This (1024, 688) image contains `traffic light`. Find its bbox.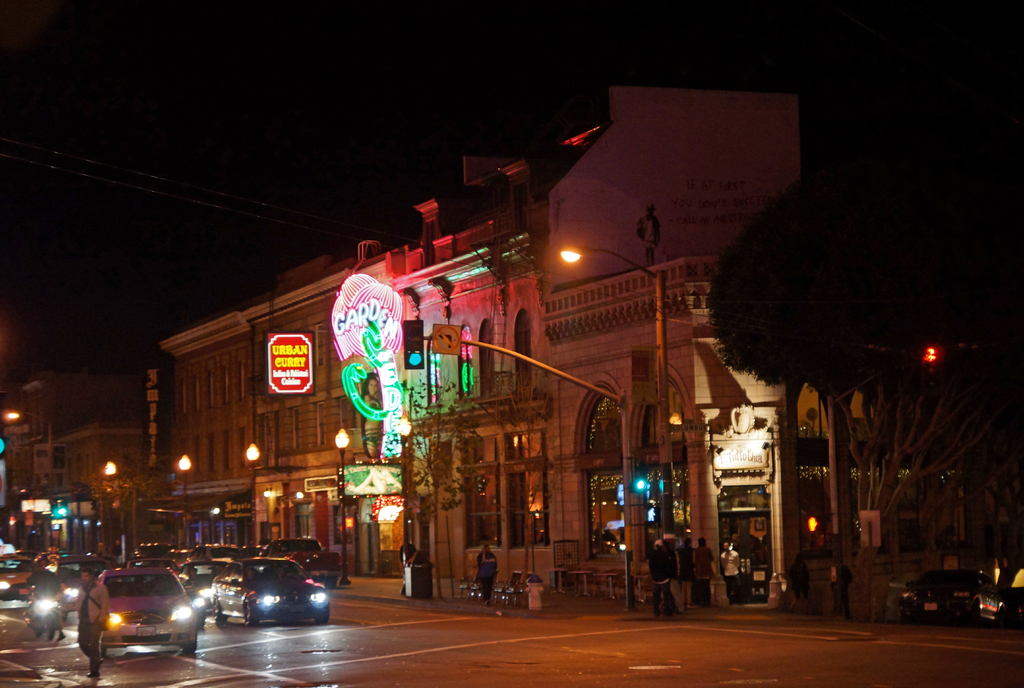
locate(54, 506, 67, 517).
